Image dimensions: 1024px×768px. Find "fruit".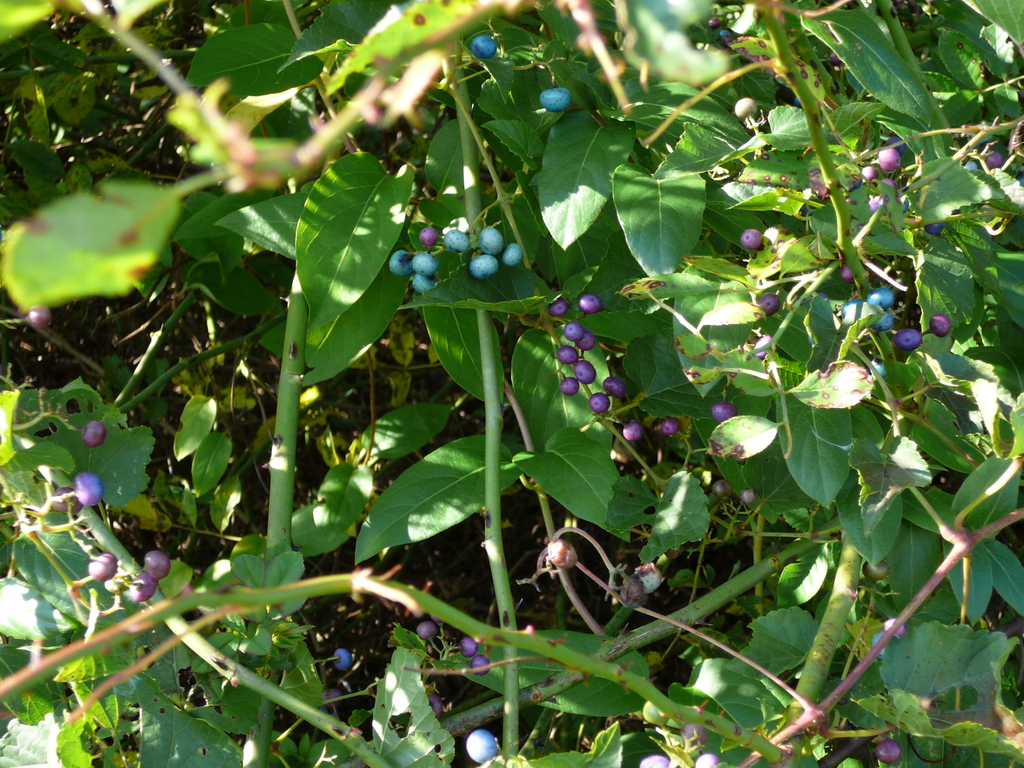
[707,401,737,426].
